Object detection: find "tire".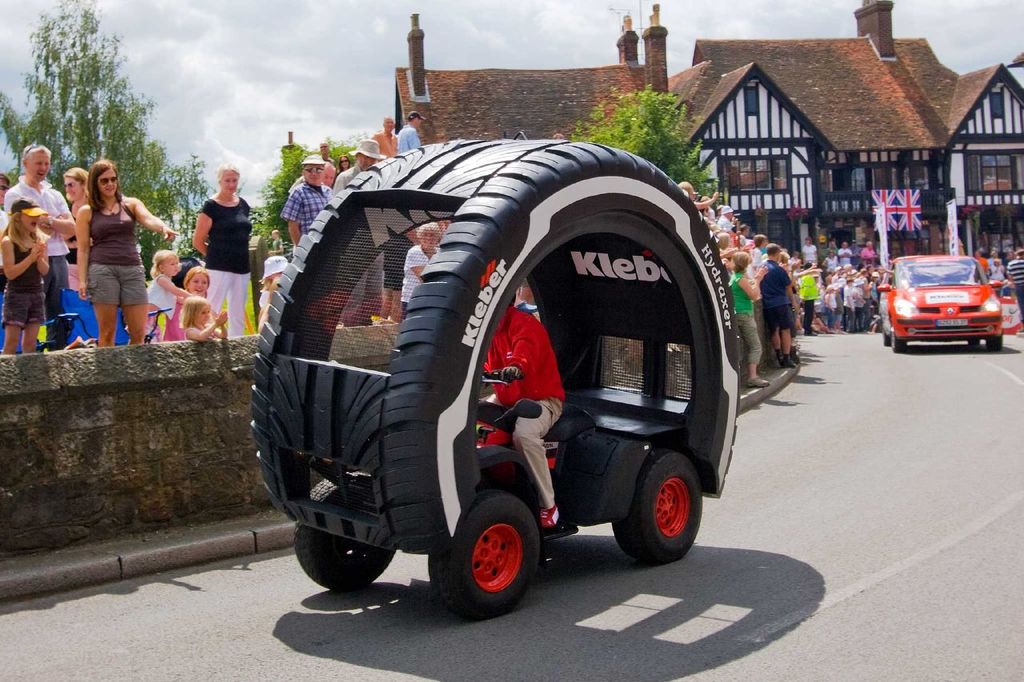
892, 329, 904, 352.
